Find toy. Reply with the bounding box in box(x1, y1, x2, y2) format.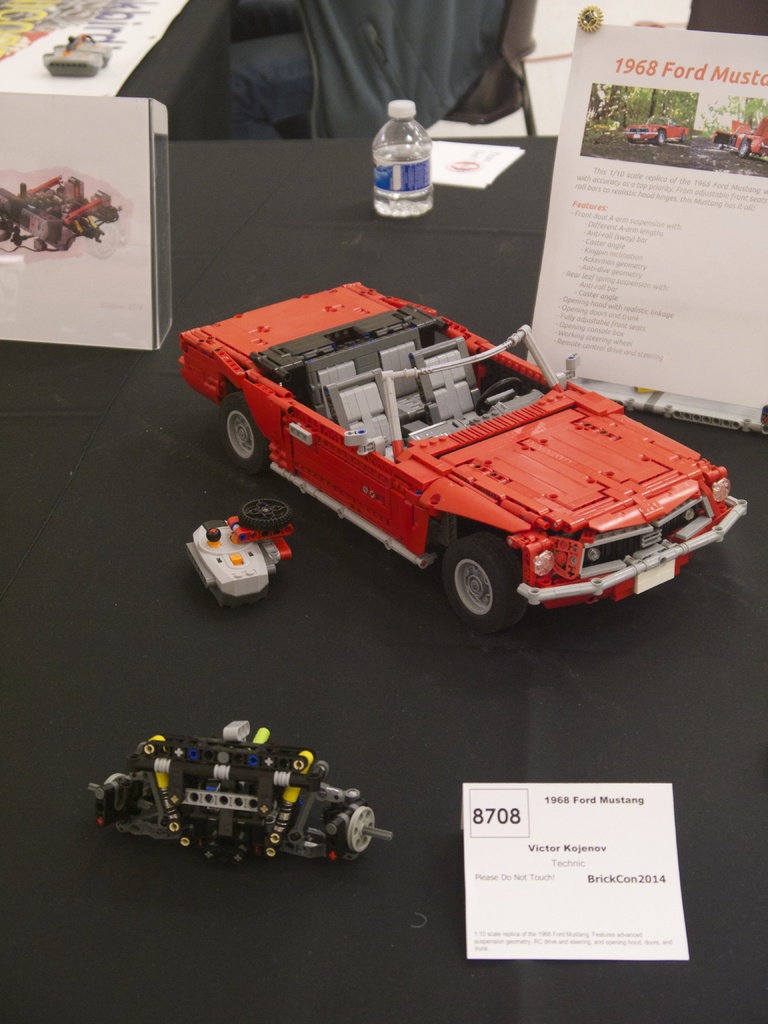
box(126, 269, 762, 675).
